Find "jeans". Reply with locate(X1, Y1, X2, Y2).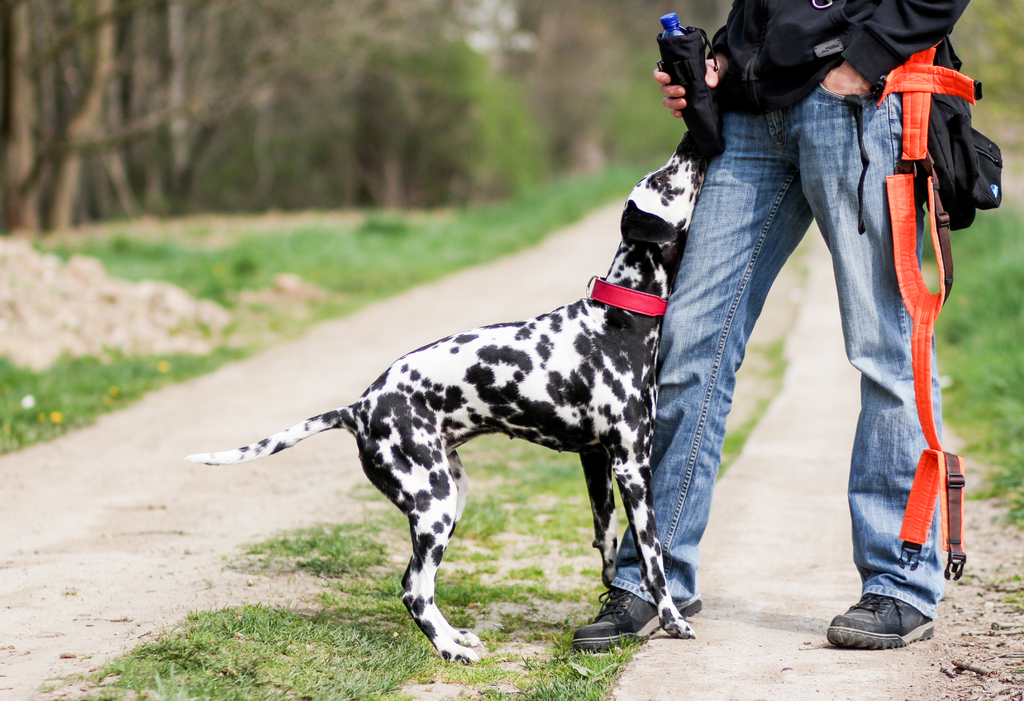
locate(639, 56, 948, 586).
